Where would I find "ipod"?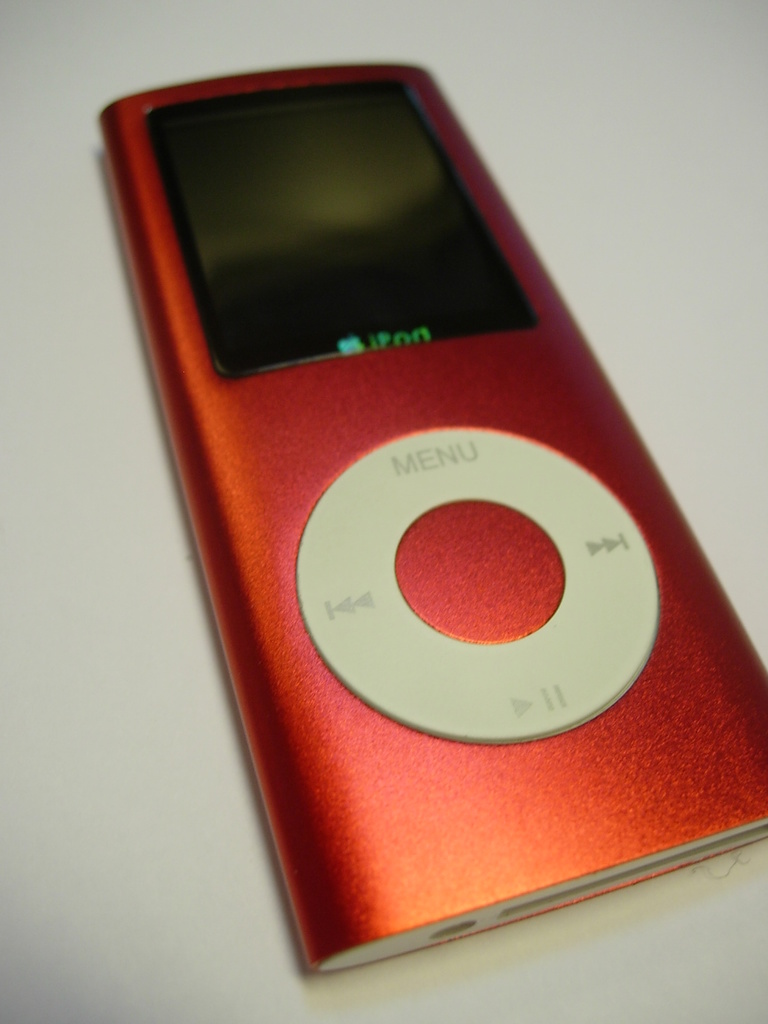
At 96 61 767 979.
